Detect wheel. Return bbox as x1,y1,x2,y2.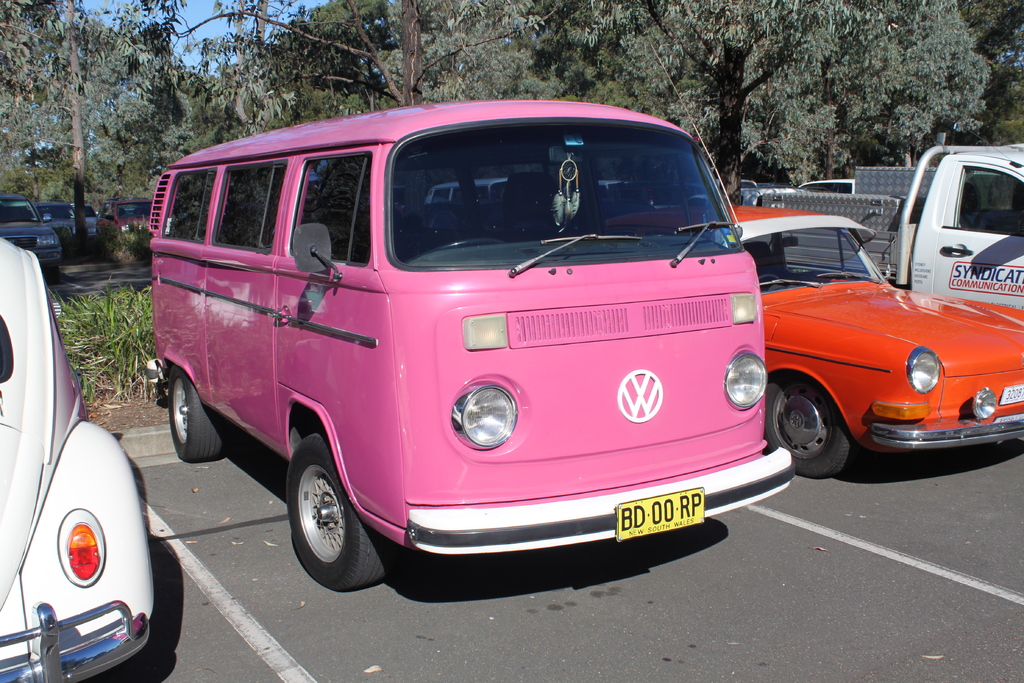
425,238,508,252.
